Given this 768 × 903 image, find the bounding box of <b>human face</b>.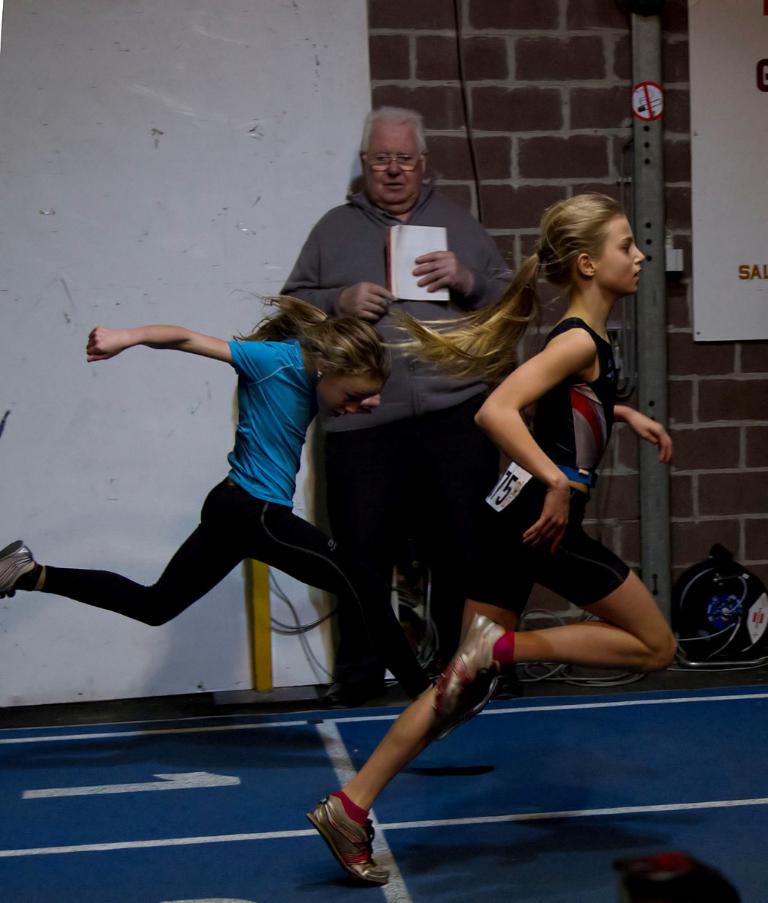
rect(368, 124, 423, 208).
